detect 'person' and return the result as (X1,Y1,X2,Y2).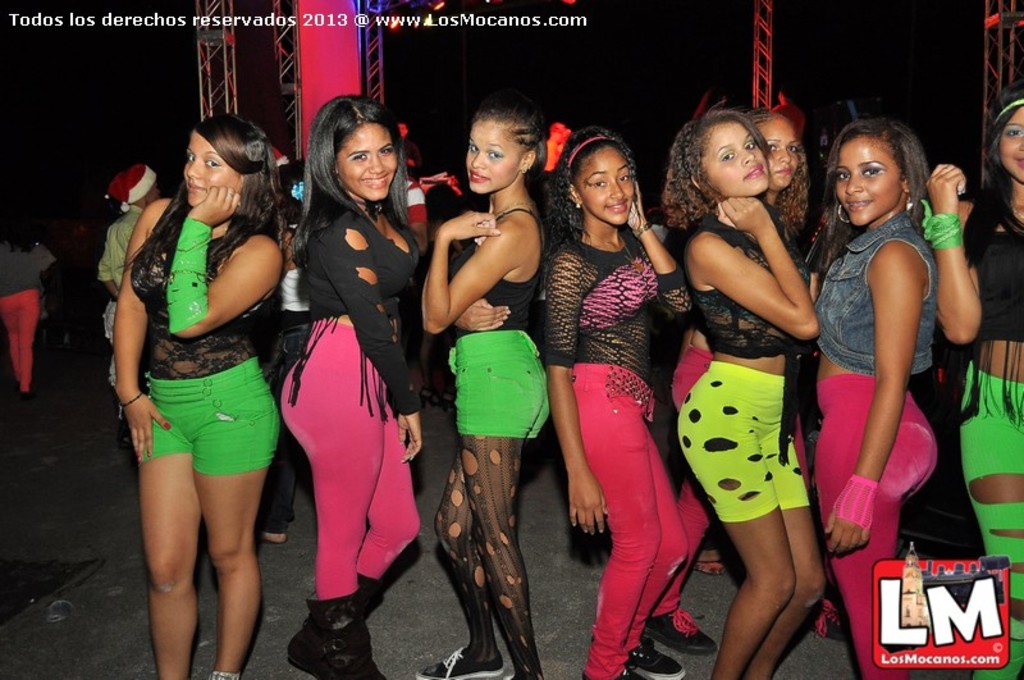
(522,118,691,679).
